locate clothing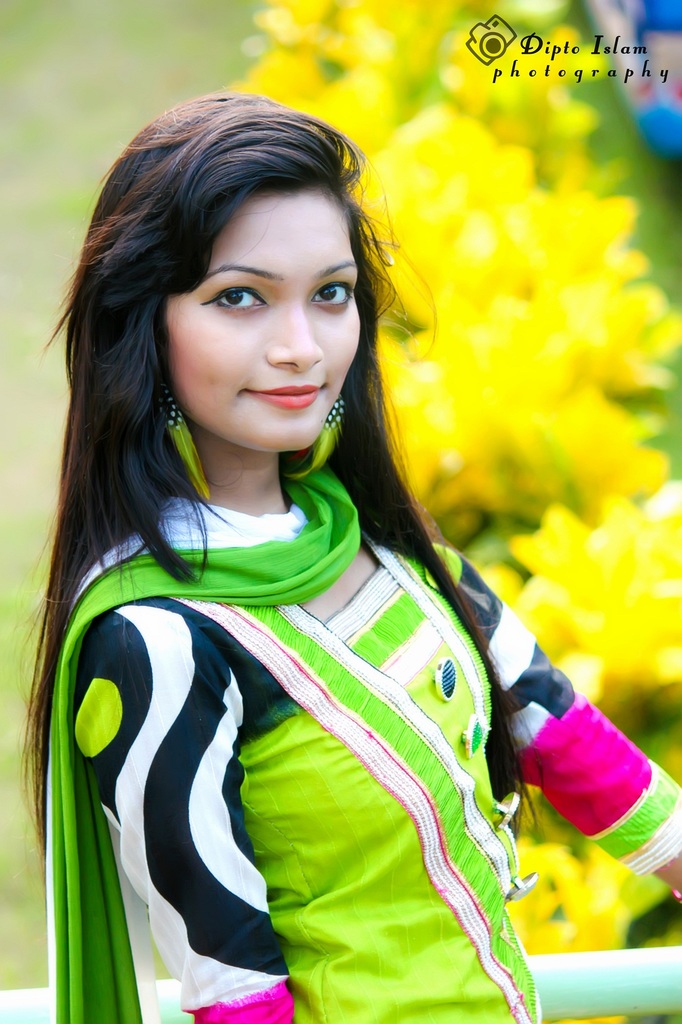
select_region(47, 453, 681, 1023)
